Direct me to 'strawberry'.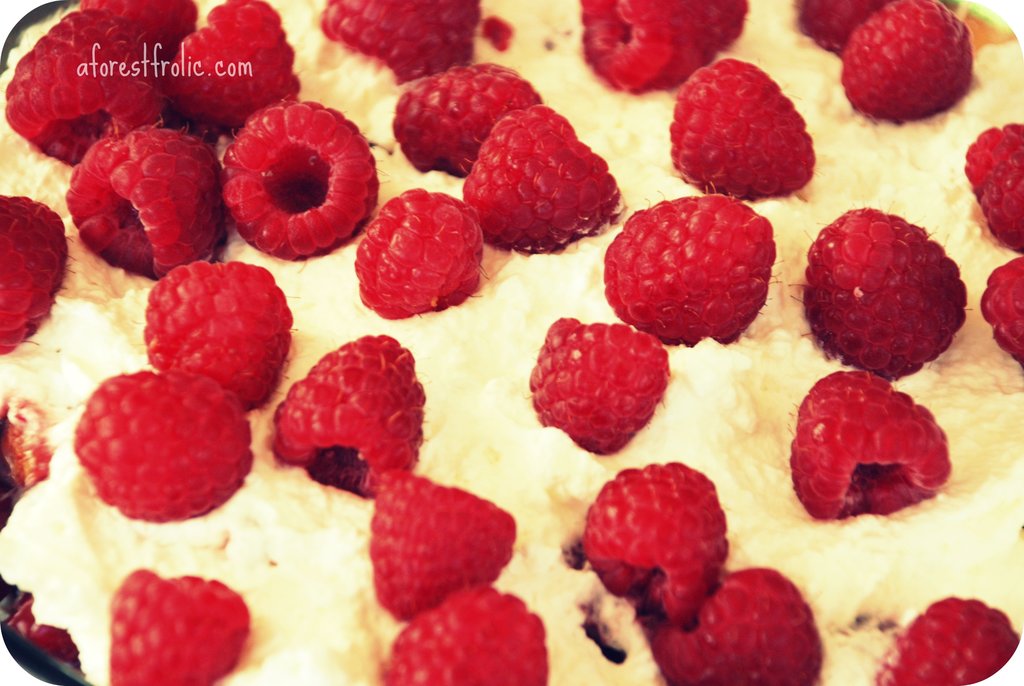
Direction: bbox=[772, 197, 972, 391].
